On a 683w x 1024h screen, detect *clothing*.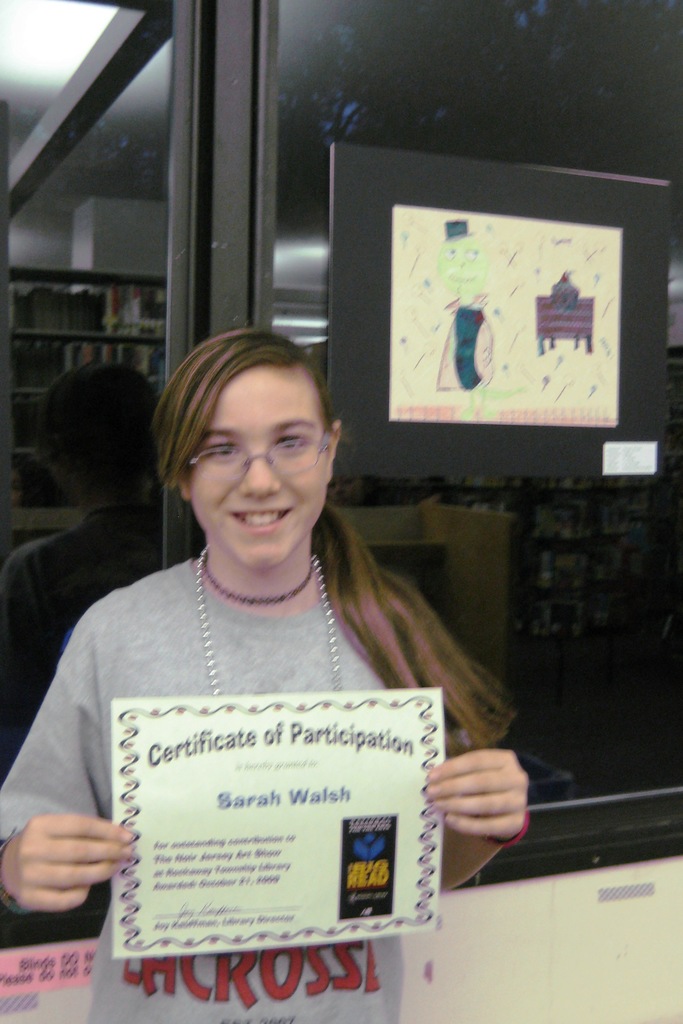
24, 511, 469, 971.
